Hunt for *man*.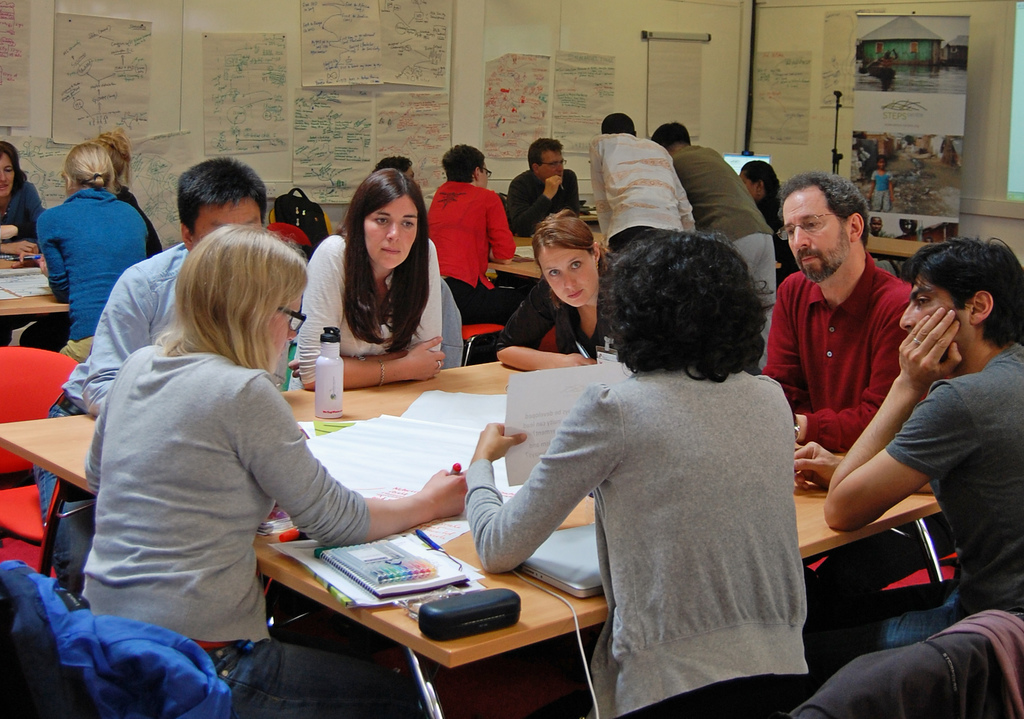
Hunted down at [left=47, top=156, right=257, bottom=428].
